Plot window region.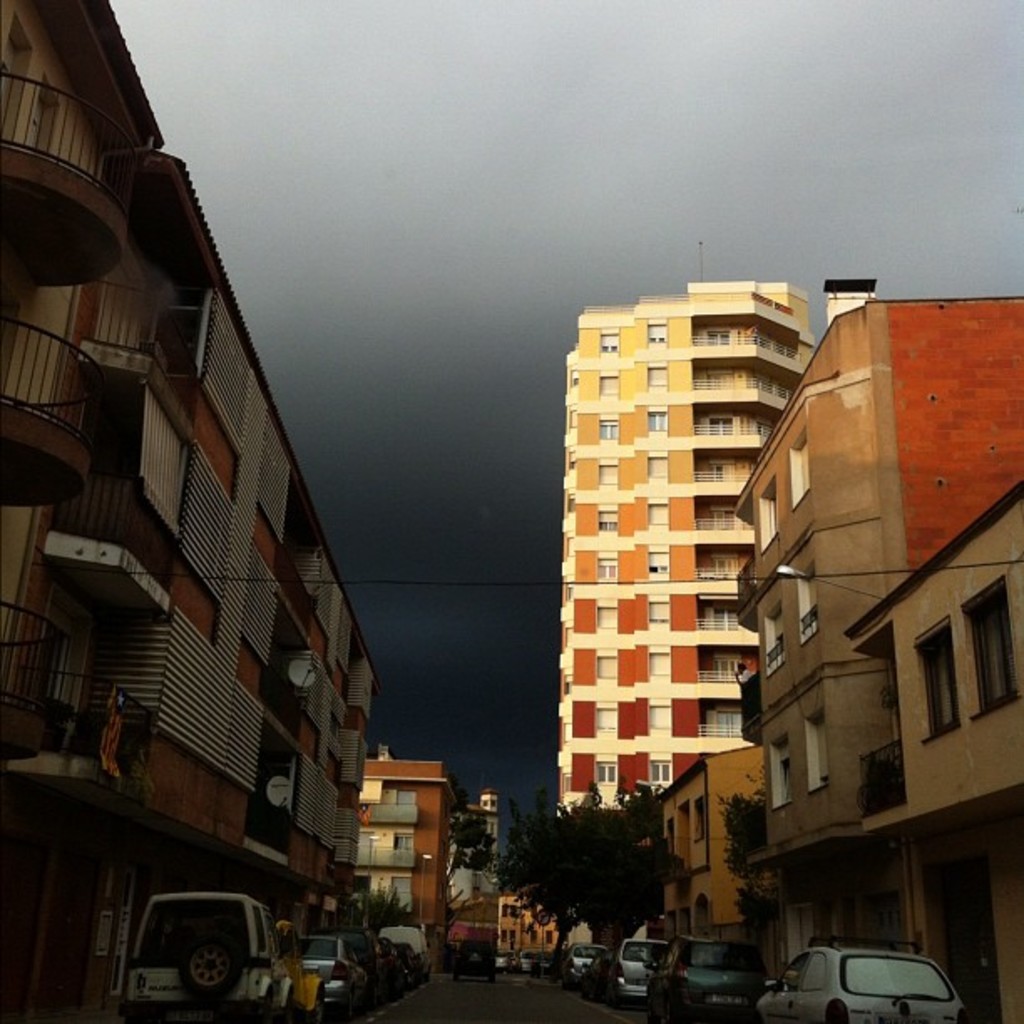
Plotted at <region>644, 594, 669, 632</region>.
